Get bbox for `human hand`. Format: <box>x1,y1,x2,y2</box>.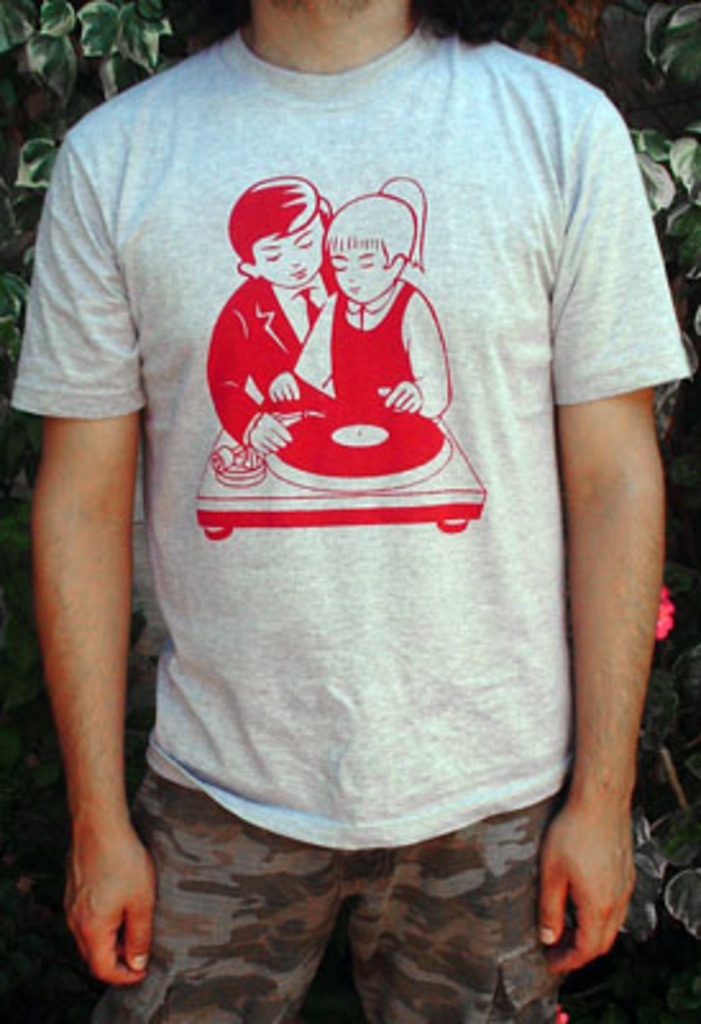
<box>246,412,294,458</box>.
